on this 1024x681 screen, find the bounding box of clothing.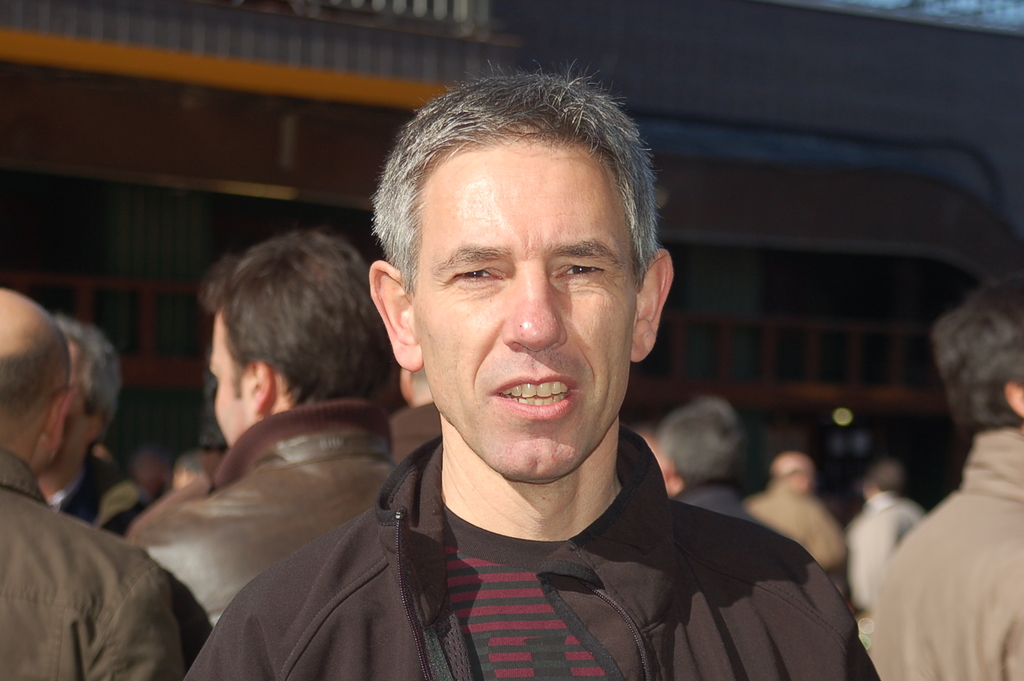
Bounding box: select_region(879, 435, 1023, 680).
